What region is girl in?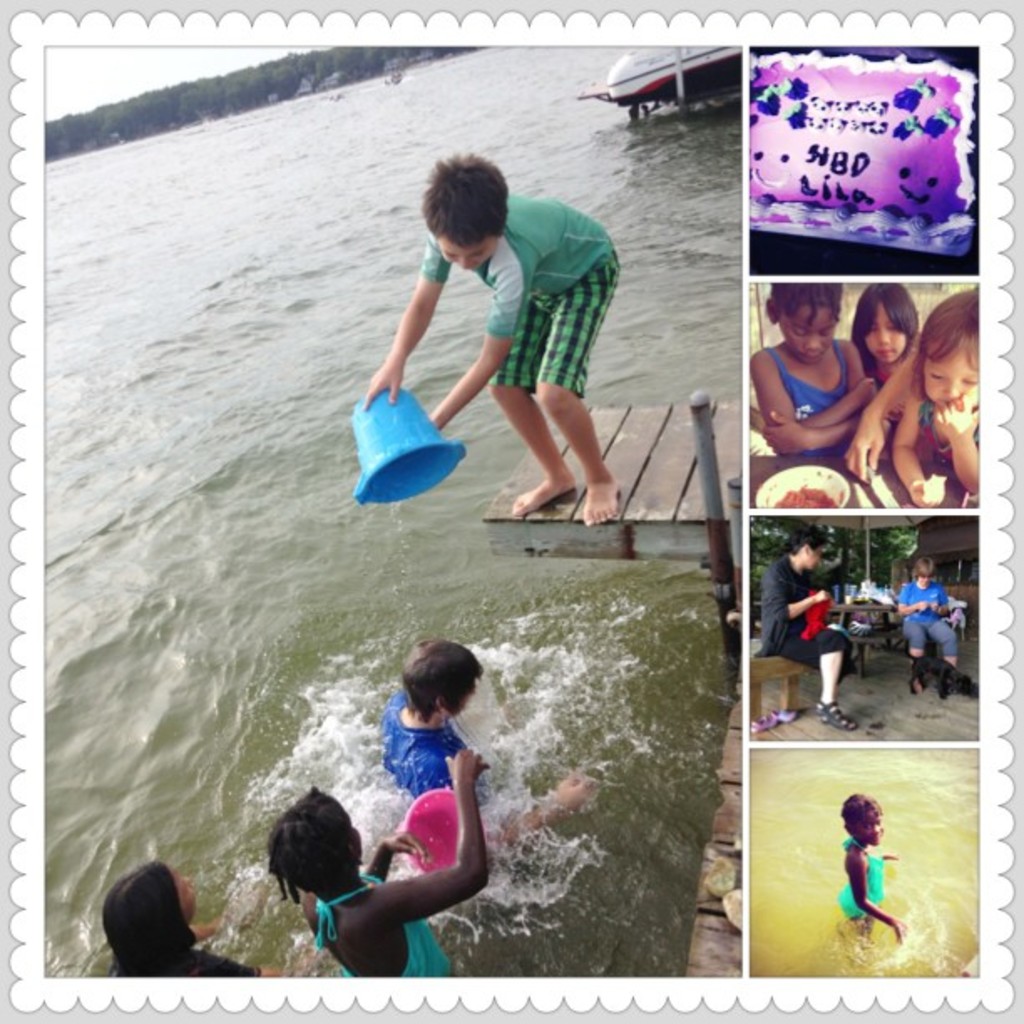
{"x1": 105, "y1": 858, "x2": 263, "y2": 977}.
